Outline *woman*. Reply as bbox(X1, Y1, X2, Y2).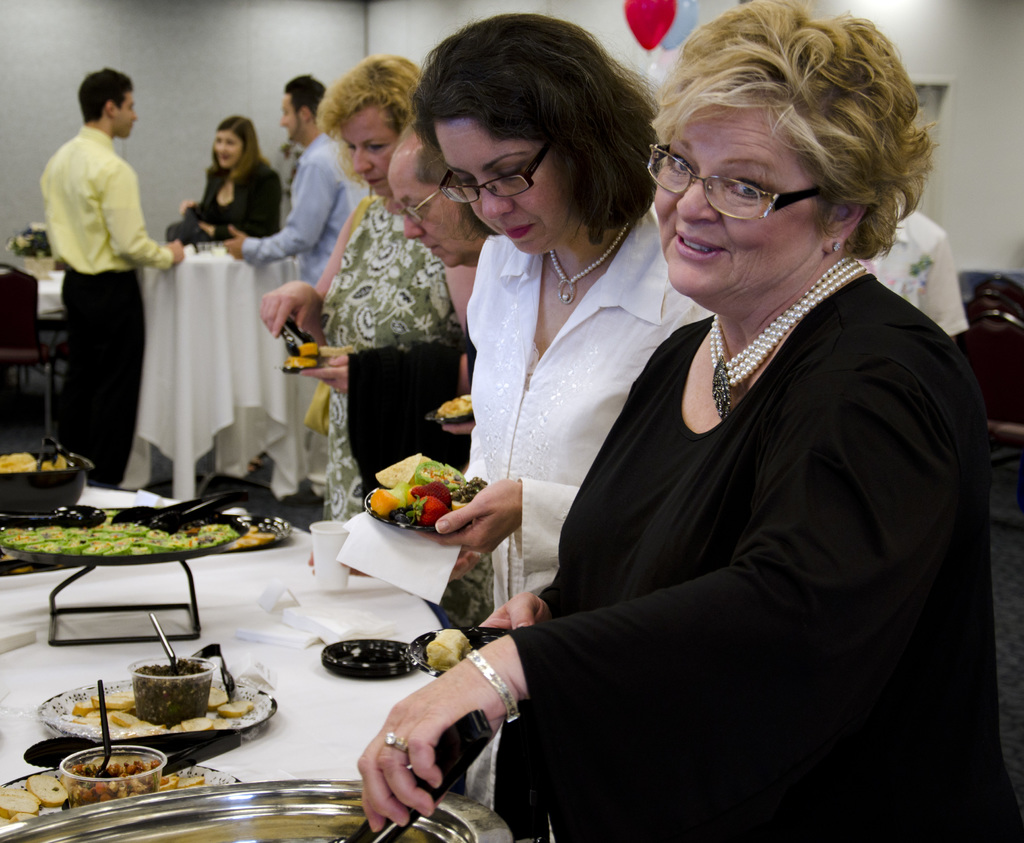
bbox(182, 116, 282, 230).
